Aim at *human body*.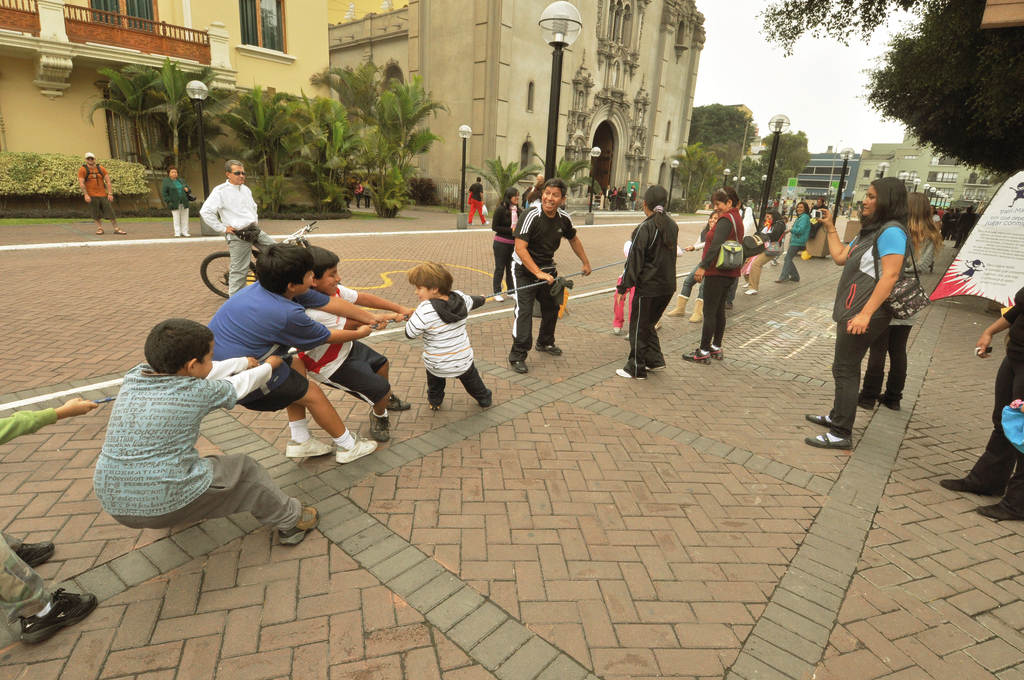
Aimed at 467, 183, 491, 230.
